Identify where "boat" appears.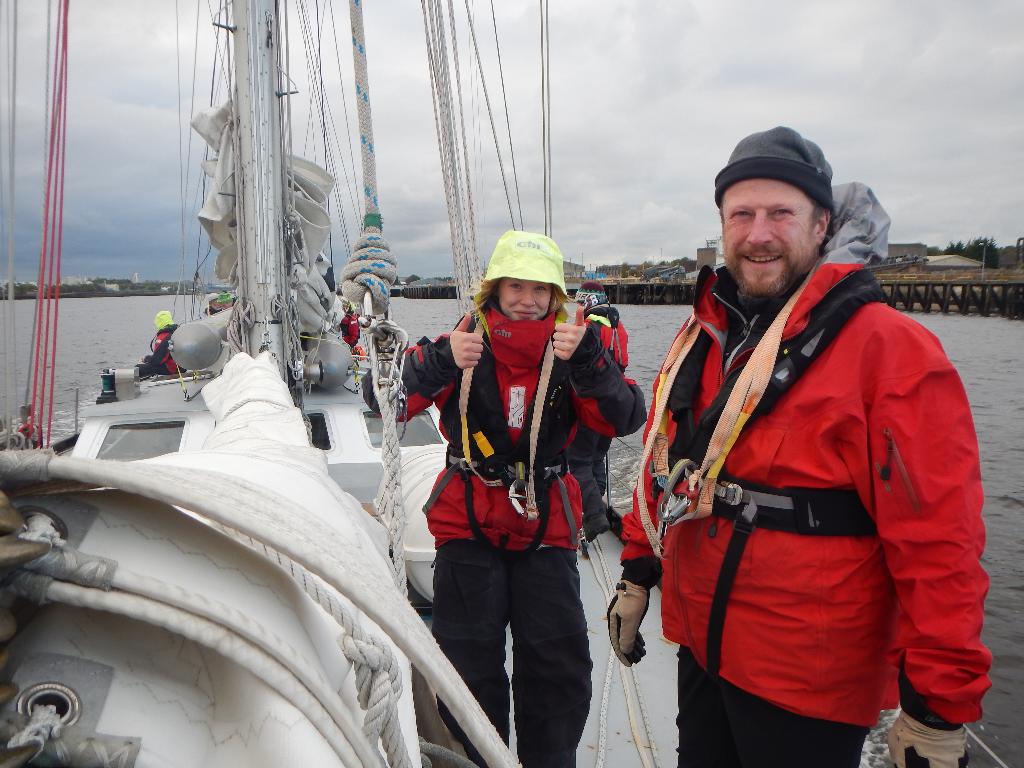
Appears at 0,0,1005,767.
